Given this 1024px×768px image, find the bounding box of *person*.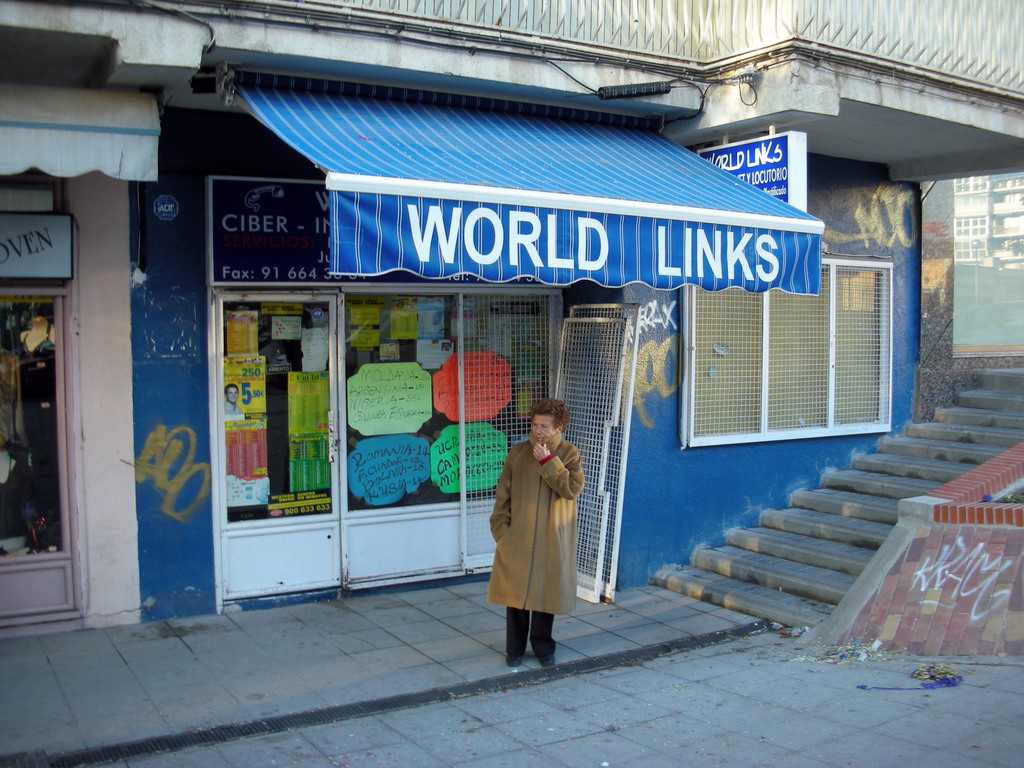
<region>487, 385, 589, 672</region>.
